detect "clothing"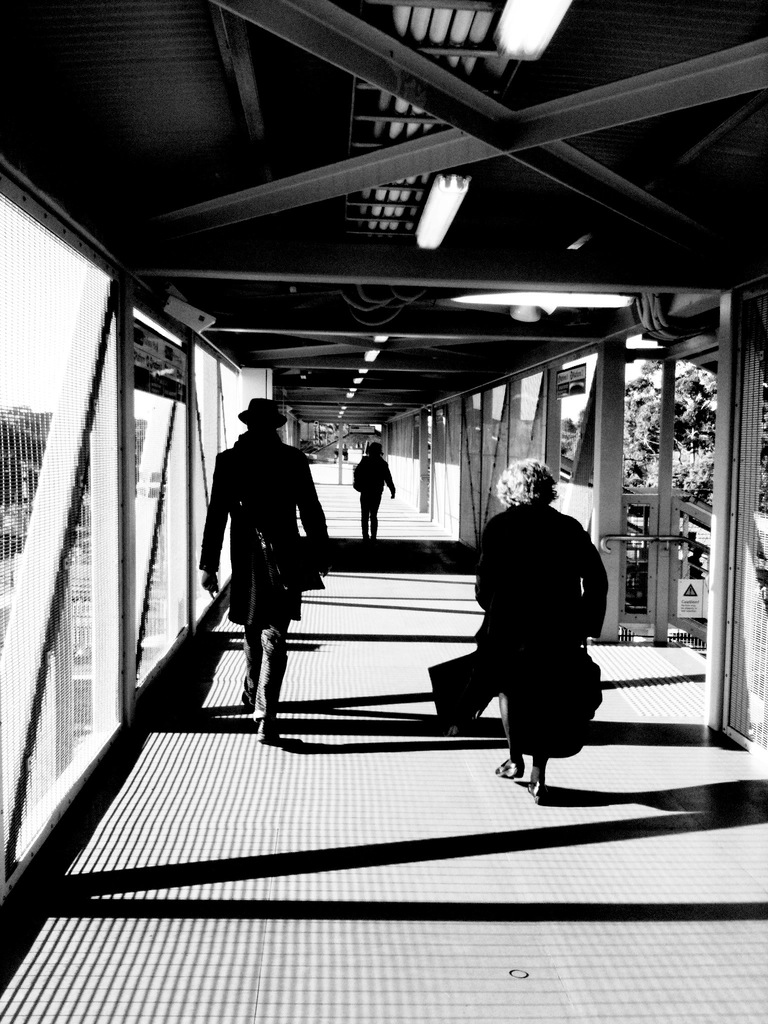
Rect(193, 430, 340, 720)
